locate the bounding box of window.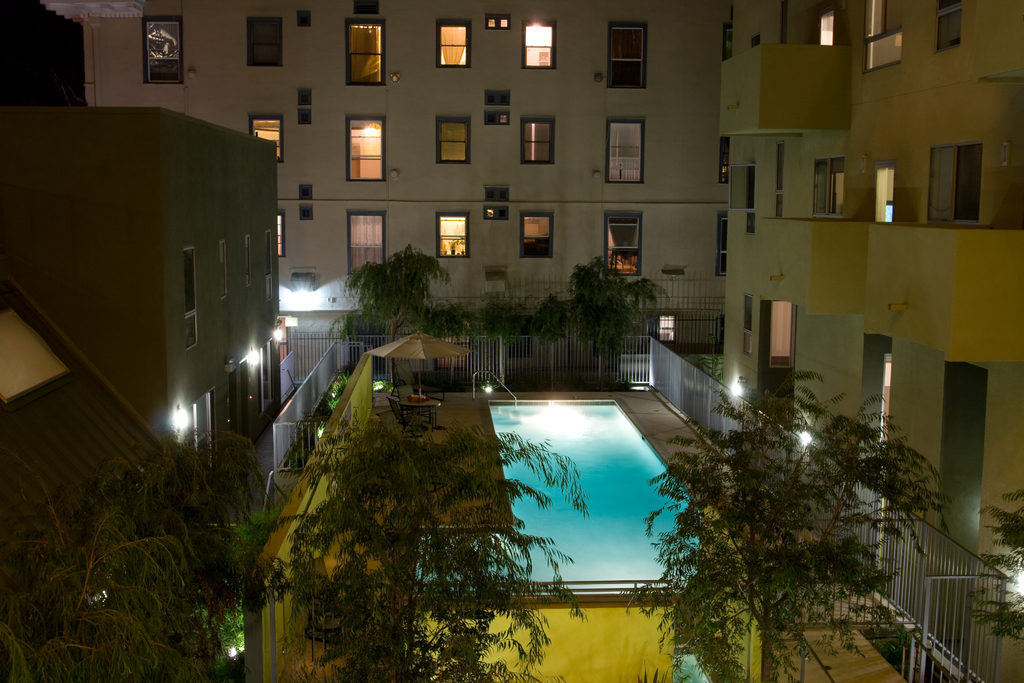
Bounding box: 732 164 754 233.
